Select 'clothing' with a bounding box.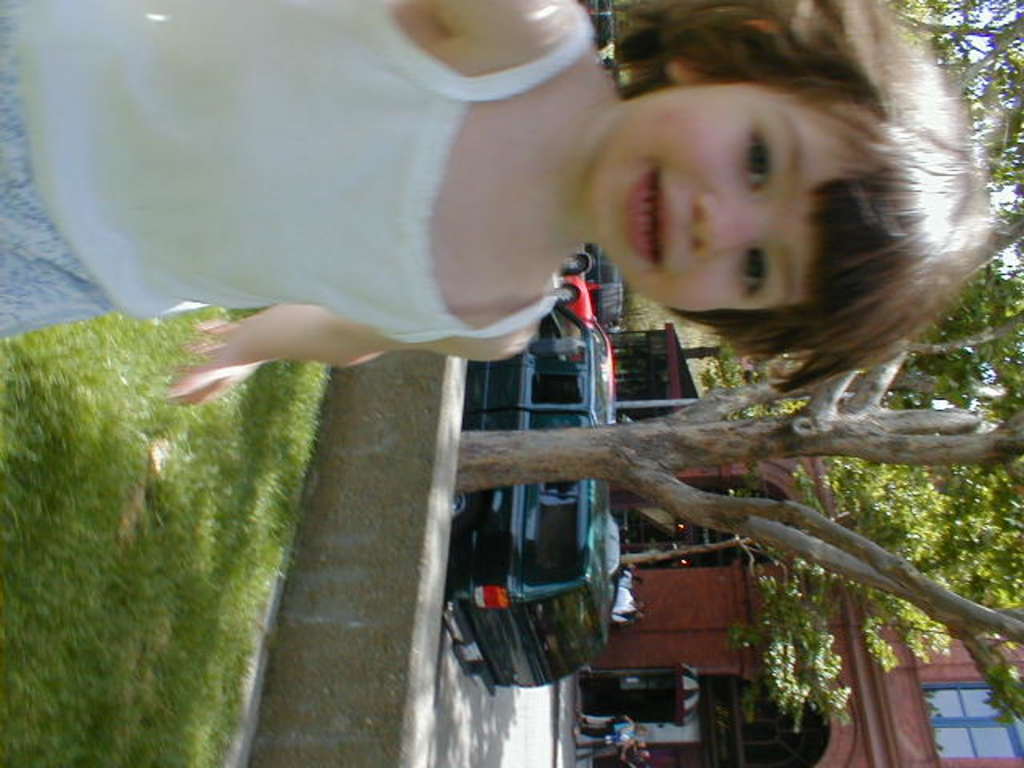
bbox=[83, 2, 677, 411].
